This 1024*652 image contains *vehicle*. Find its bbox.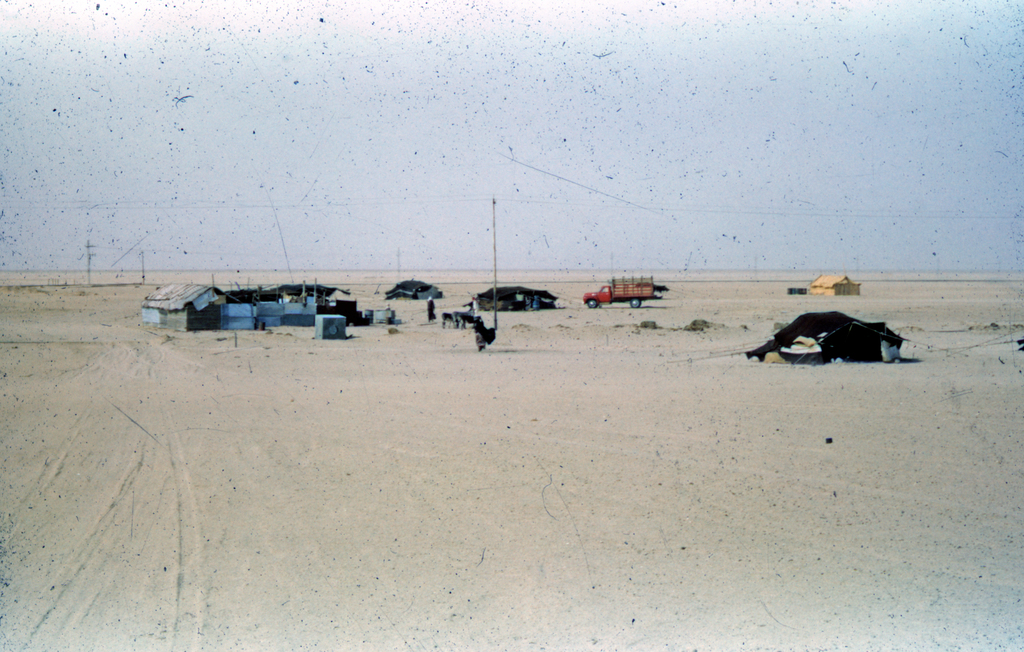
l=583, t=273, r=655, b=308.
